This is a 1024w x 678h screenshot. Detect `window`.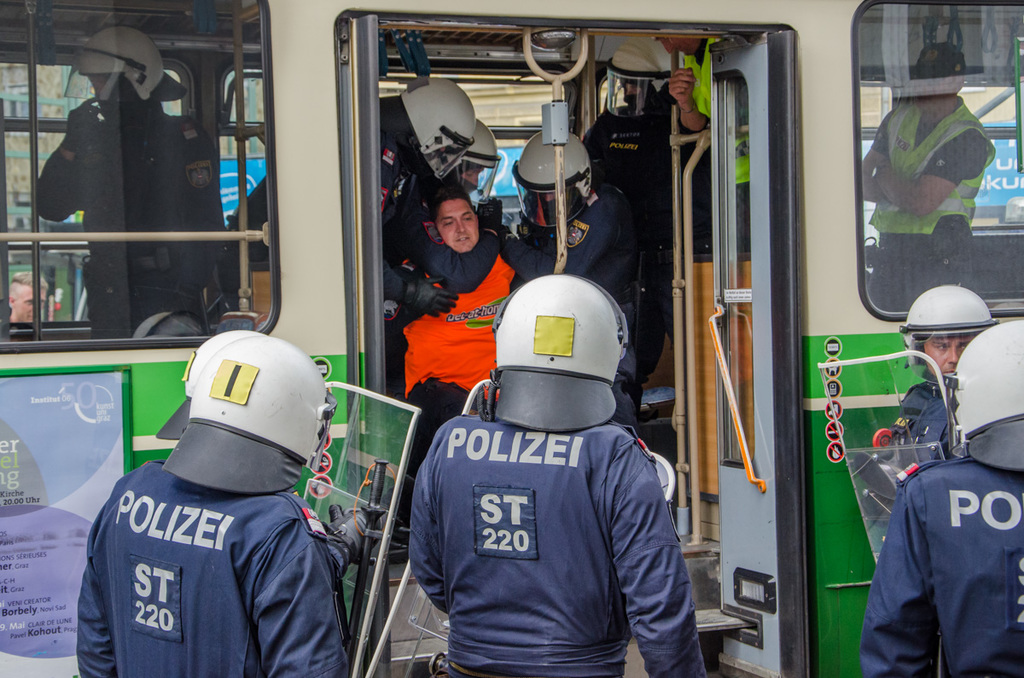
<region>17, 36, 288, 370</region>.
